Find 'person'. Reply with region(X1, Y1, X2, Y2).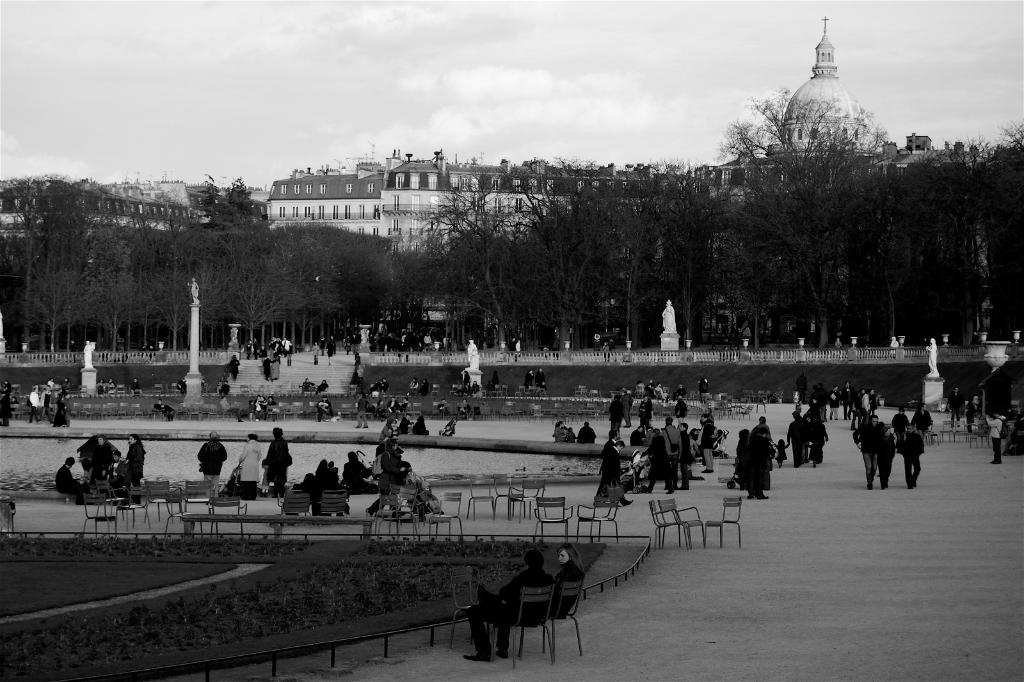
region(461, 548, 561, 663).
